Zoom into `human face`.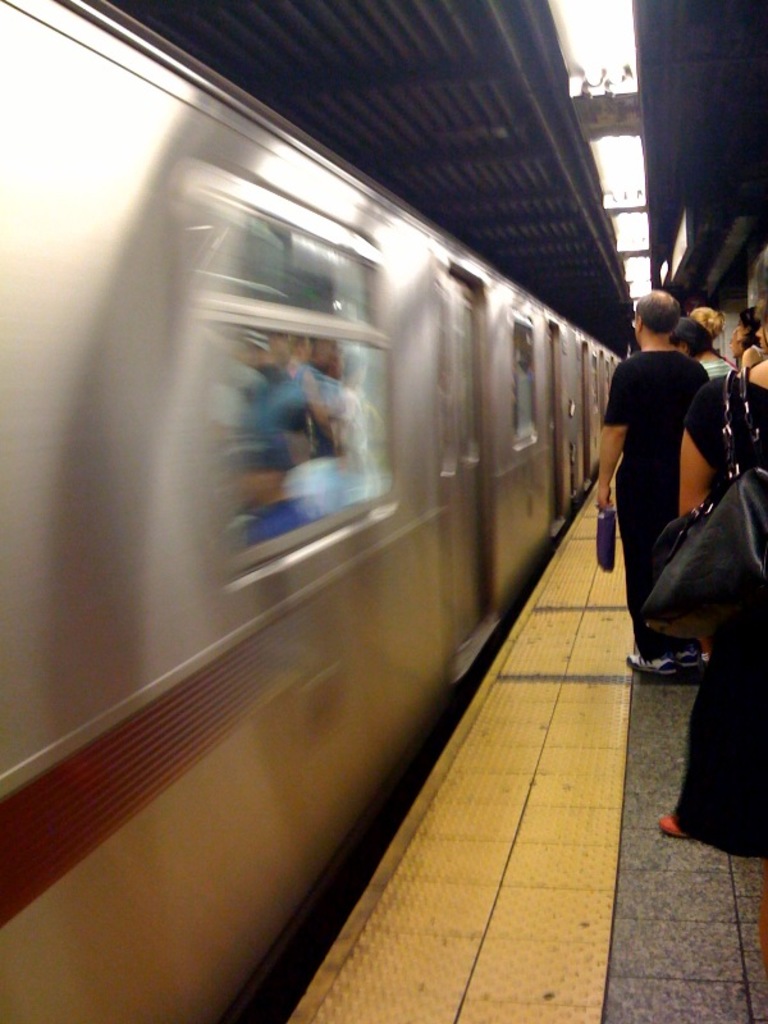
Zoom target: 749, 314, 760, 357.
